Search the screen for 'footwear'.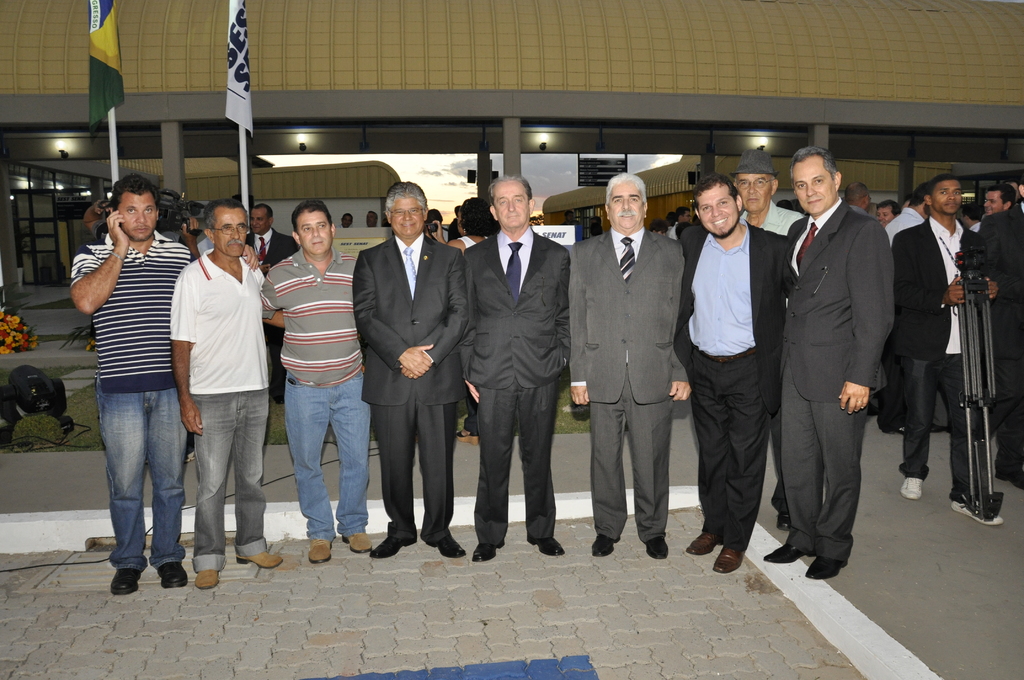
Found at left=680, top=528, right=726, bottom=554.
